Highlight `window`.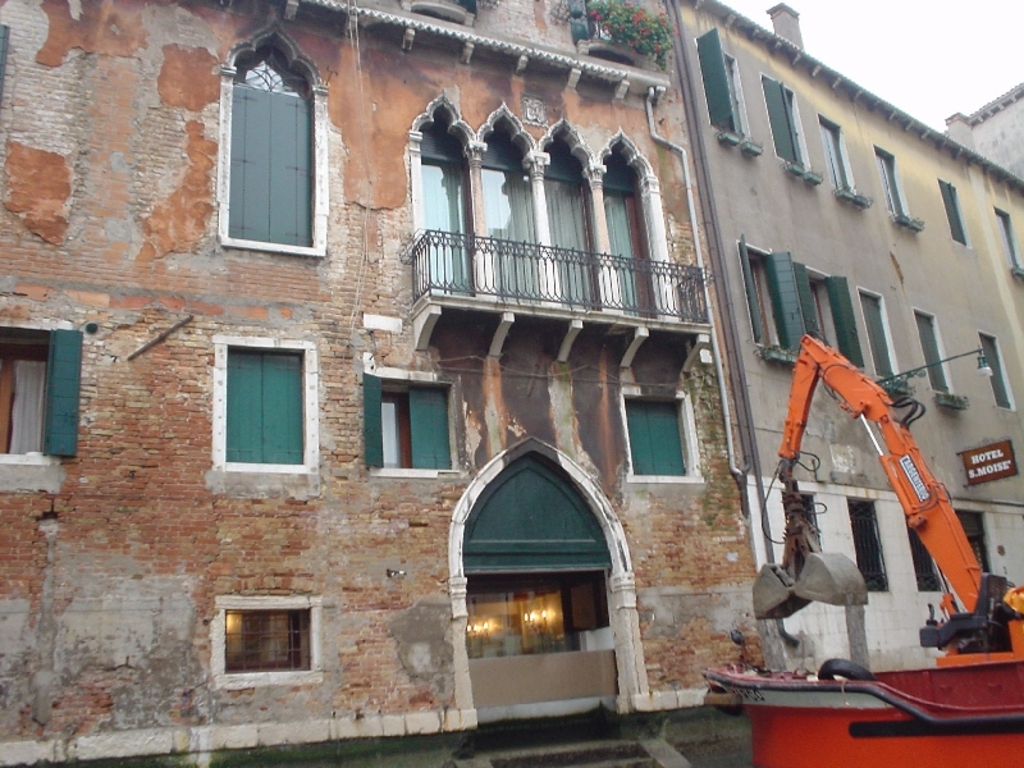
Highlighted region: <region>955, 512, 995, 573</region>.
